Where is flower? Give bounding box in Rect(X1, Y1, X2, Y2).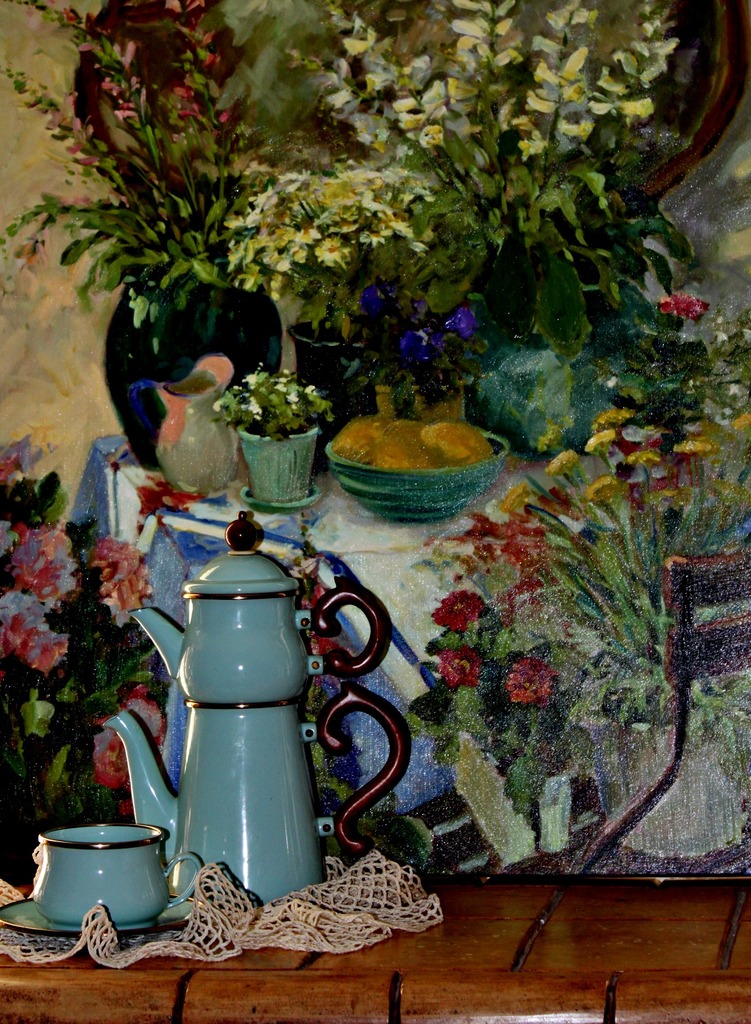
Rect(129, 473, 205, 534).
